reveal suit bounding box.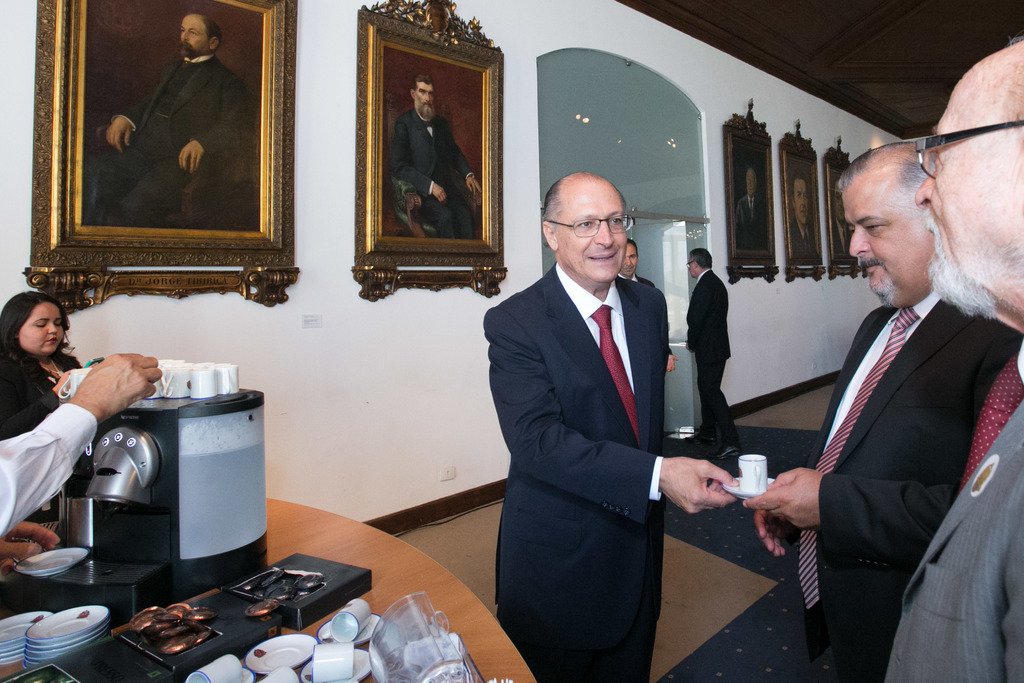
Revealed: locate(391, 110, 477, 239).
